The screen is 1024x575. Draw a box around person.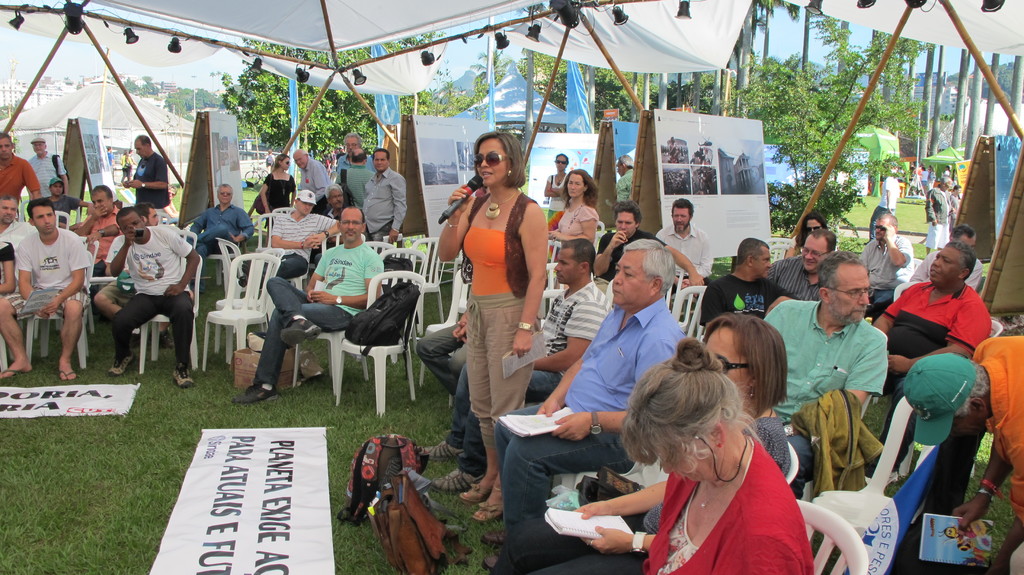
x1=517 y1=238 x2=612 y2=409.
